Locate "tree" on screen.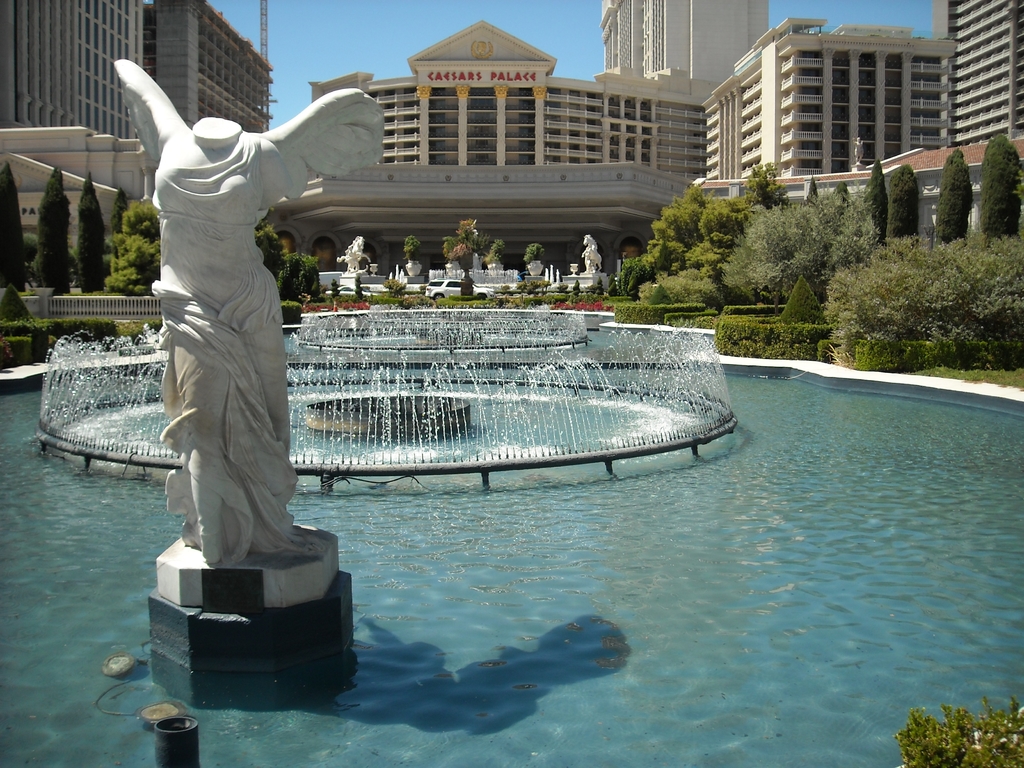
On screen at <bbox>861, 158, 890, 239</bbox>.
